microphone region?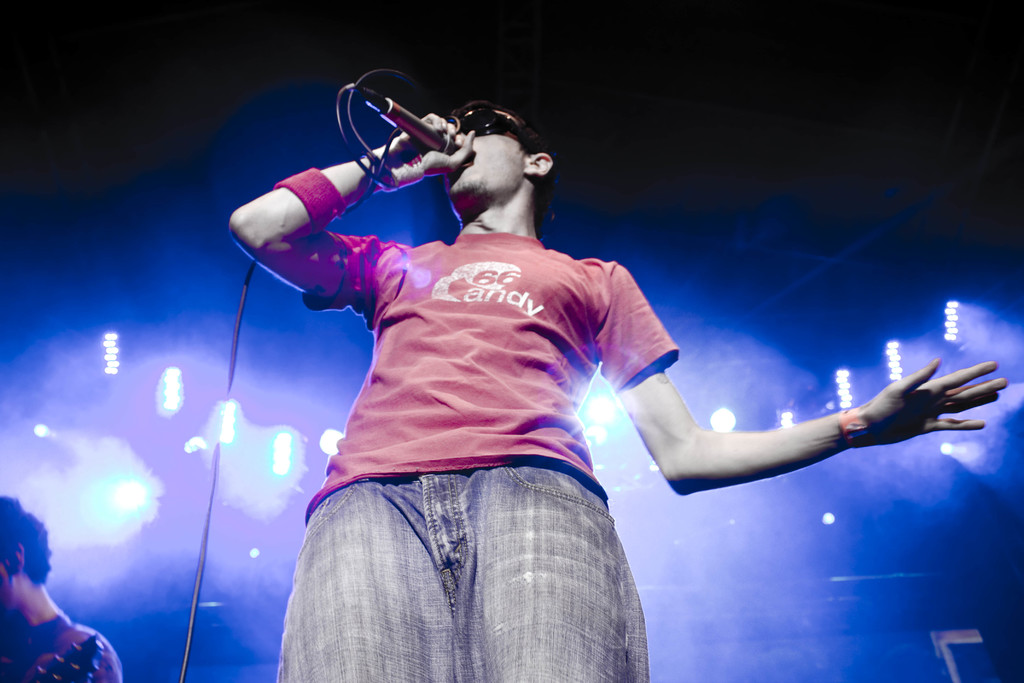
(334,68,459,164)
